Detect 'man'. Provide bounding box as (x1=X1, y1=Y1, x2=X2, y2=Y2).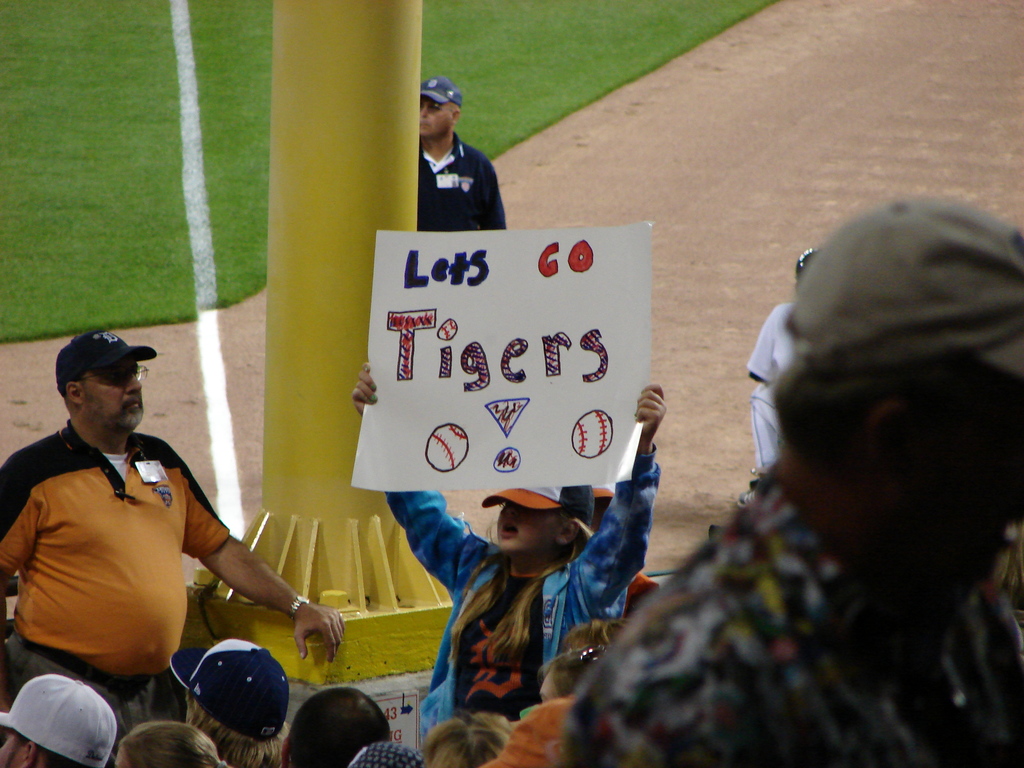
(x1=344, y1=354, x2=667, y2=745).
